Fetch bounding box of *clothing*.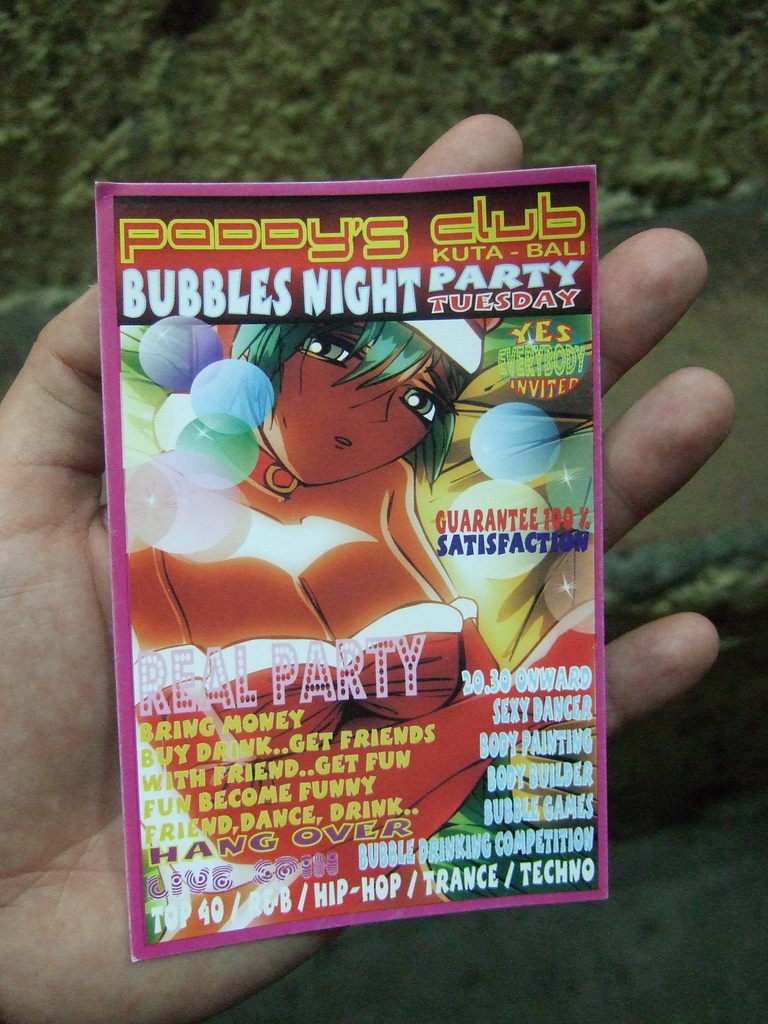
Bbox: Rect(118, 597, 524, 929).
